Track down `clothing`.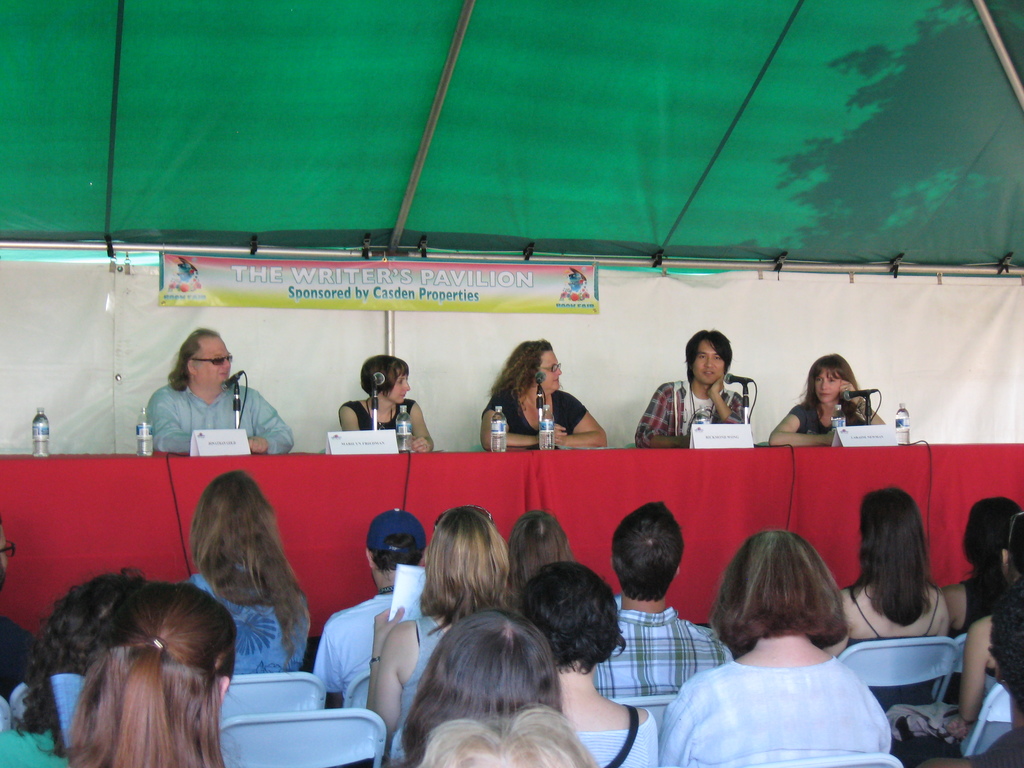
Tracked to 784,399,863,434.
